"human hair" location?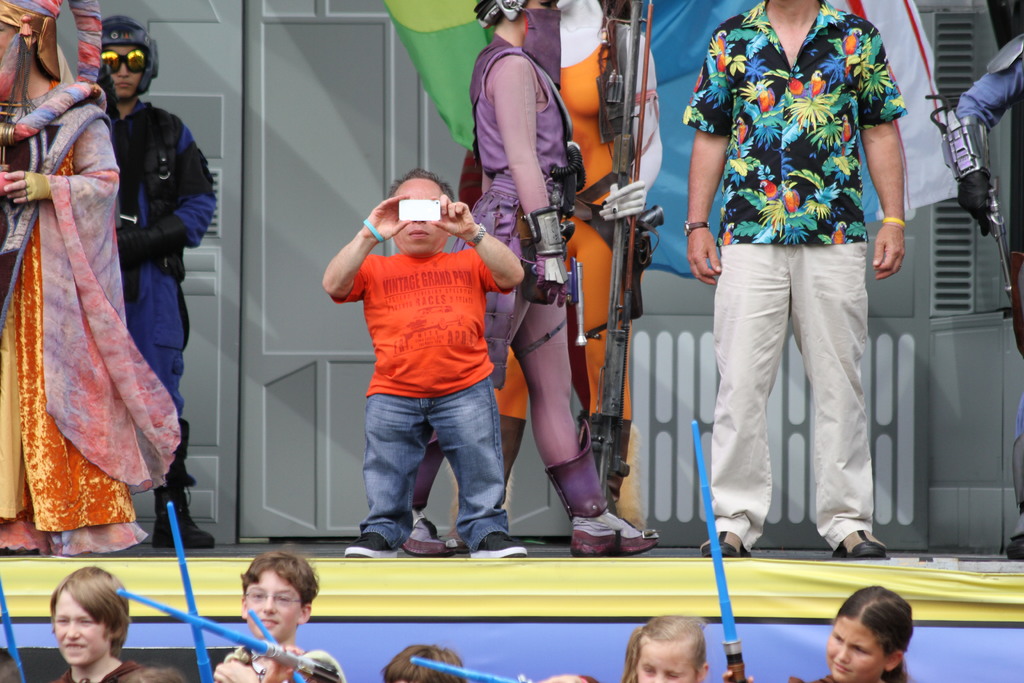
[47, 565, 132, 648]
